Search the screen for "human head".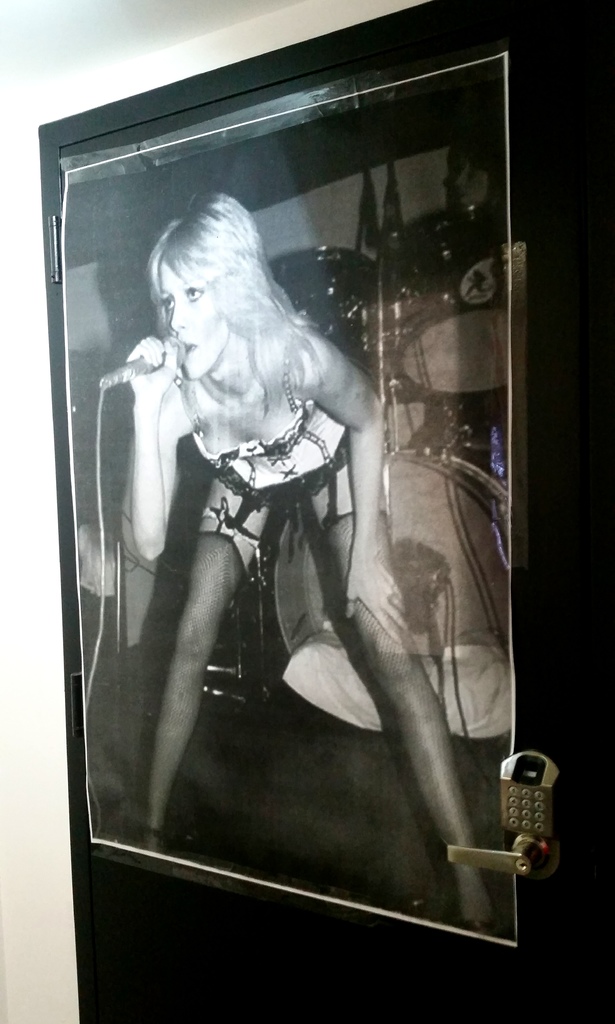
Found at <bbox>138, 184, 263, 376</bbox>.
